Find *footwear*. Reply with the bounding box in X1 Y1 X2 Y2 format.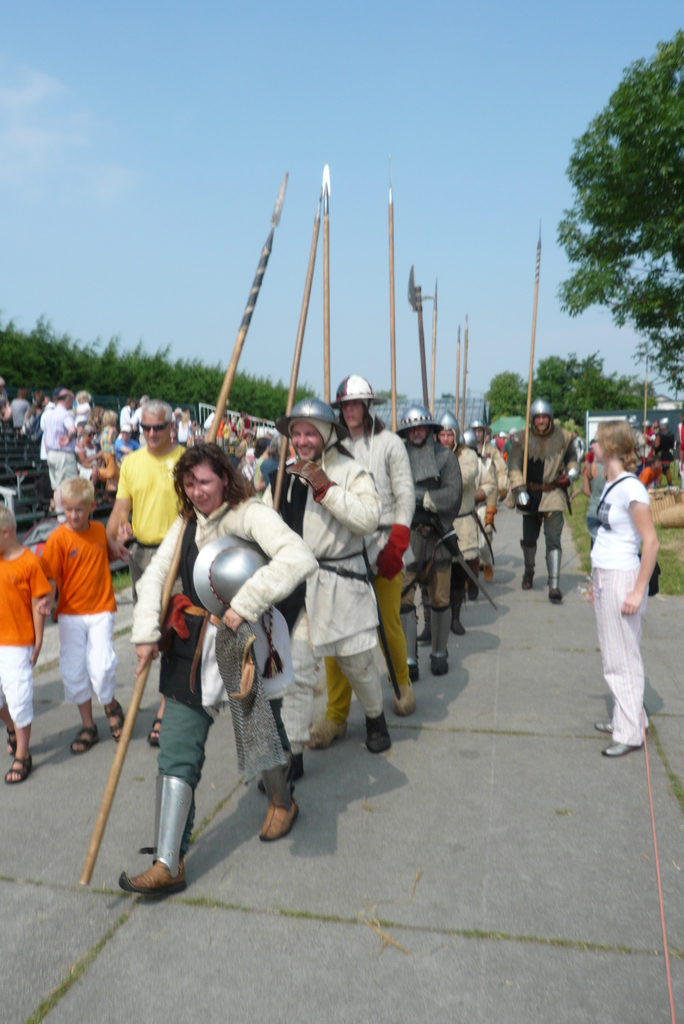
4 728 17 755.
